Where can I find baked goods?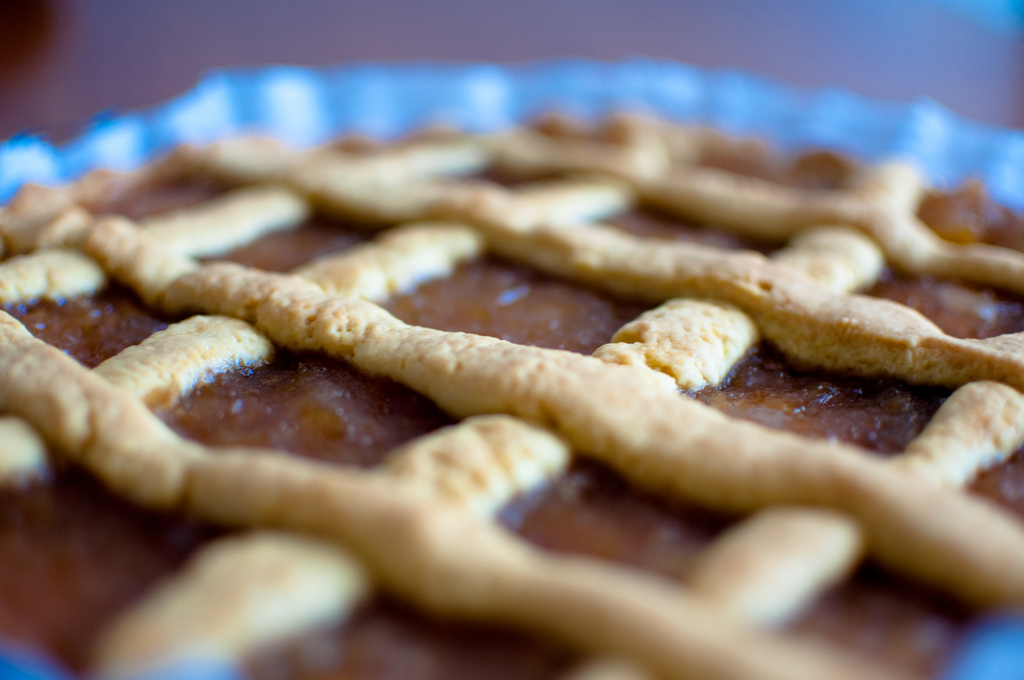
You can find it at <bbox>49, 162, 1023, 627</bbox>.
